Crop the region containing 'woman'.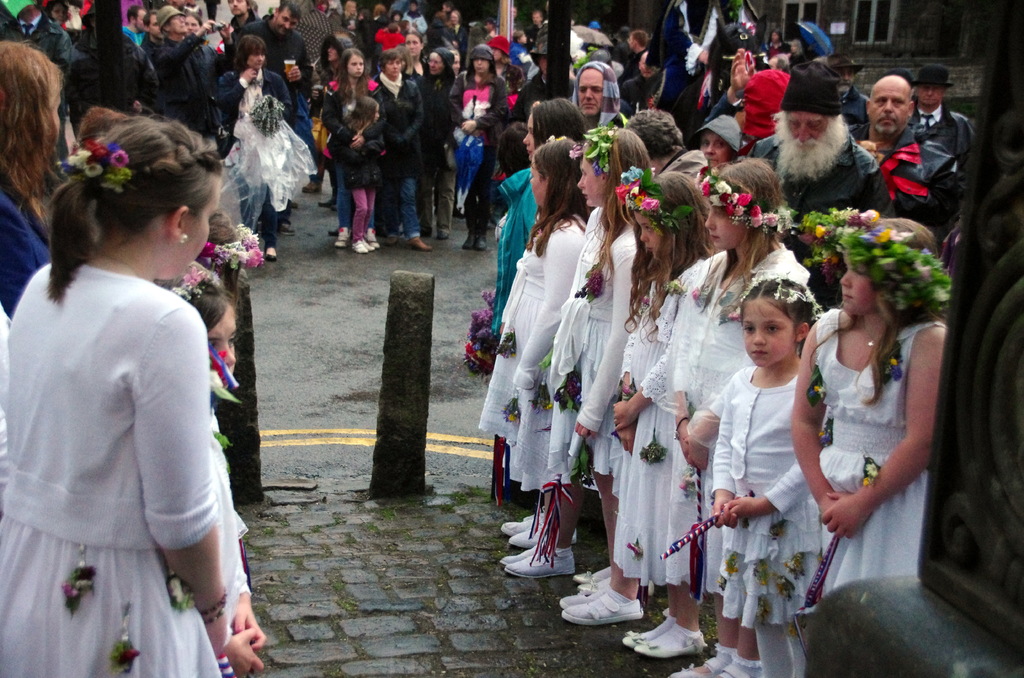
Crop region: [x1=6, y1=115, x2=245, y2=664].
